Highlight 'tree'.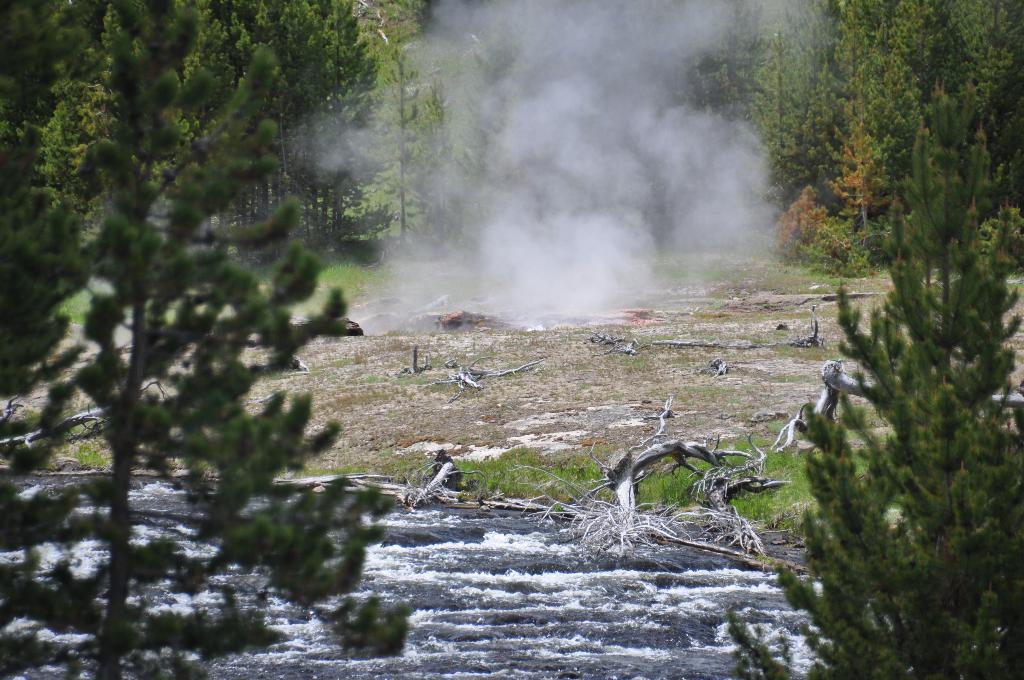
Highlighted region: [x1=0, y1=0, x2=415, y2=679].
